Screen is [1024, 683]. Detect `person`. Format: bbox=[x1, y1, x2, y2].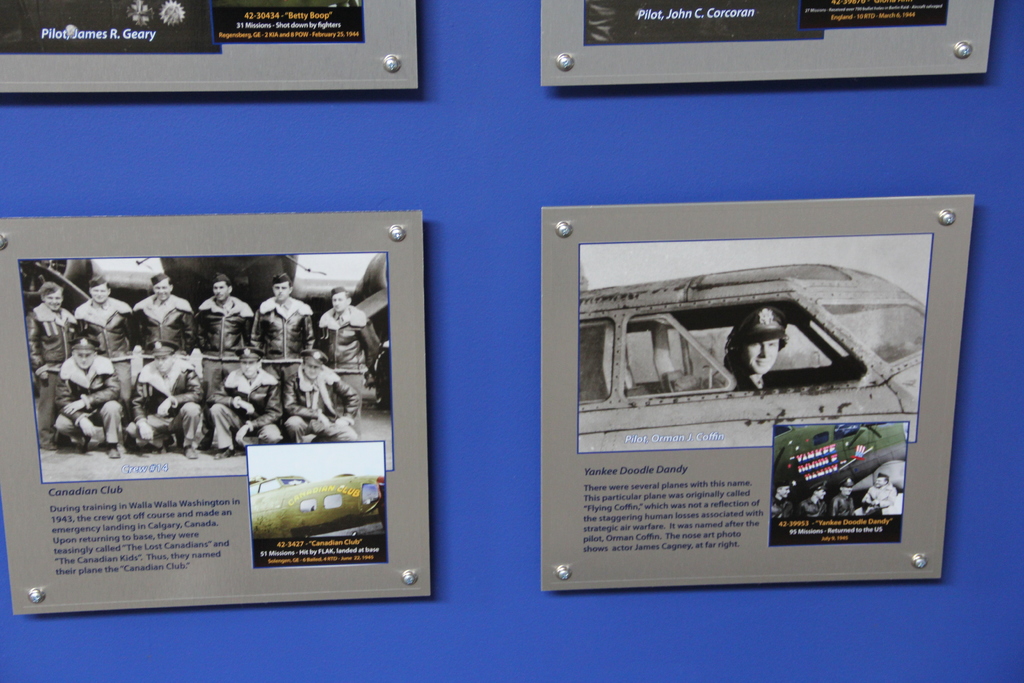
bbox=[21, 282, 76, 450].
